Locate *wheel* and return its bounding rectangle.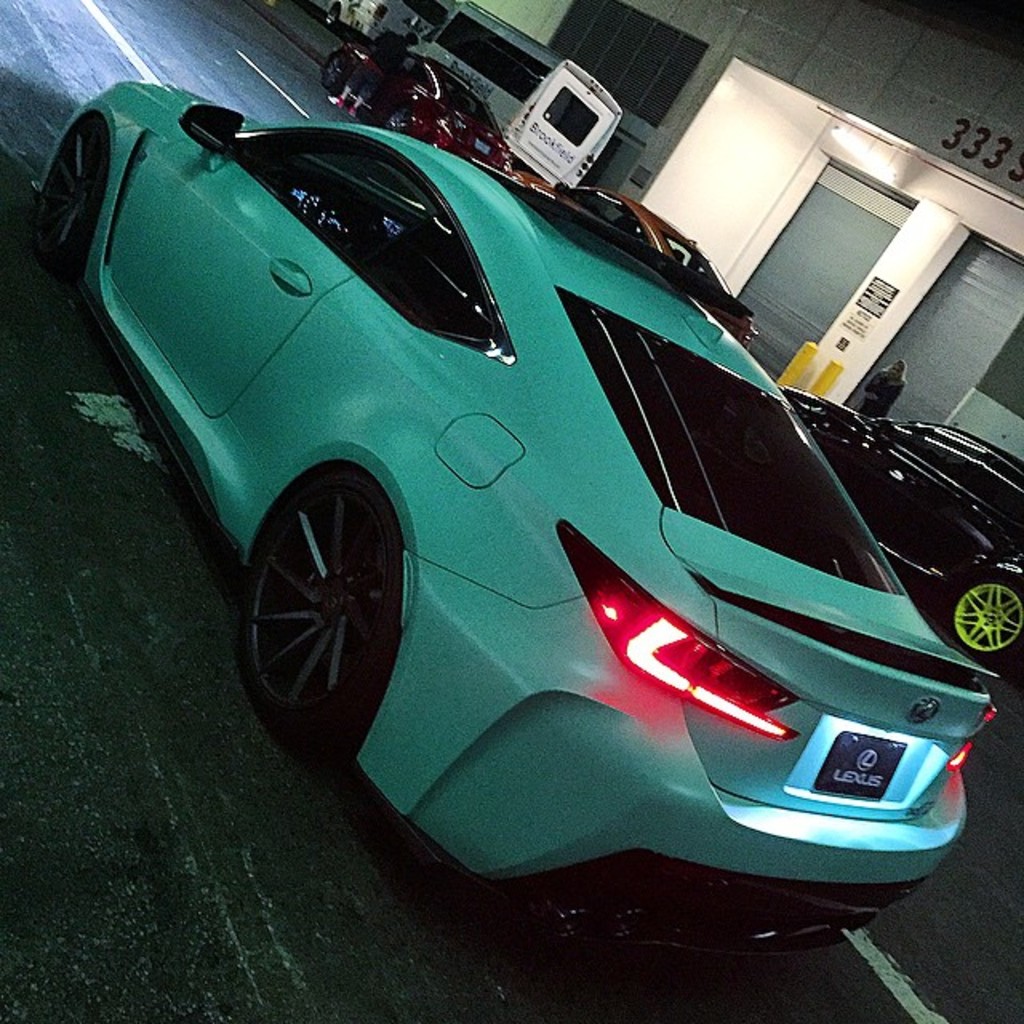
{"x1": 48, "y1": 134, "x2": 112, "y2": 256}.
